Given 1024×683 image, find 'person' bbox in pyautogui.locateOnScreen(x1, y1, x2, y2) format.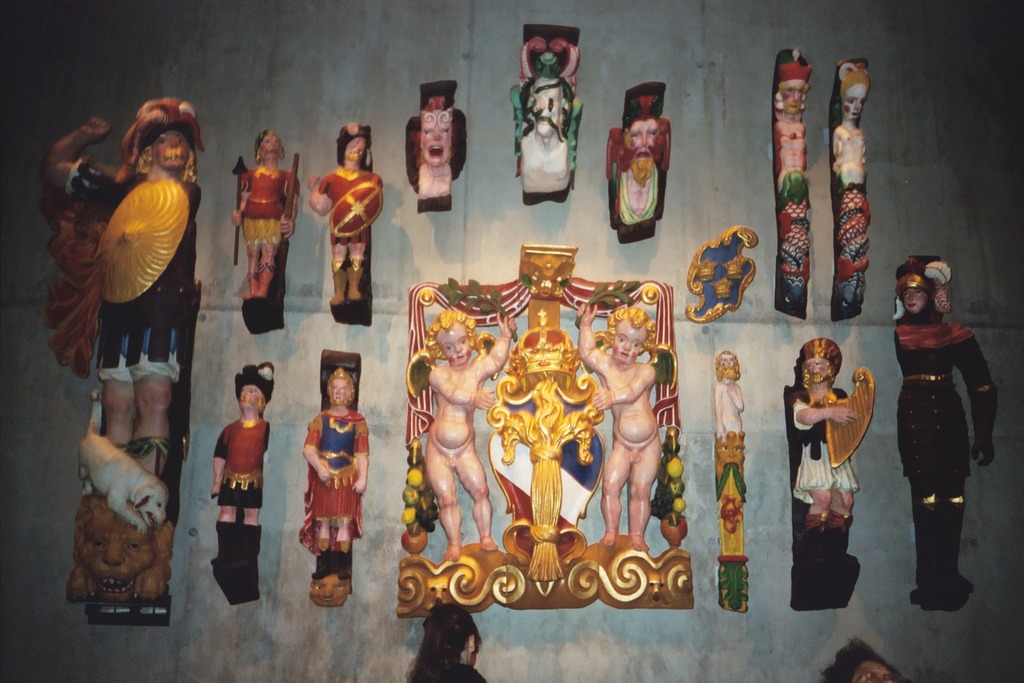
pyautogui.locateOnScreen(817, 638, 900, 682).
